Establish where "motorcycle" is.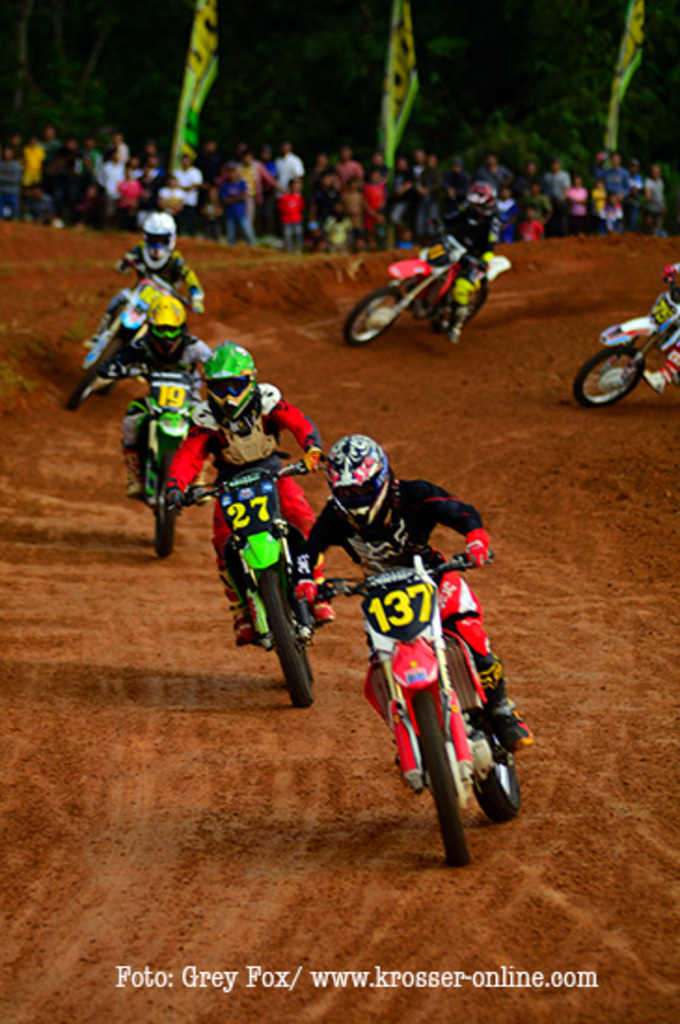
Established at [574,249,678,400].
